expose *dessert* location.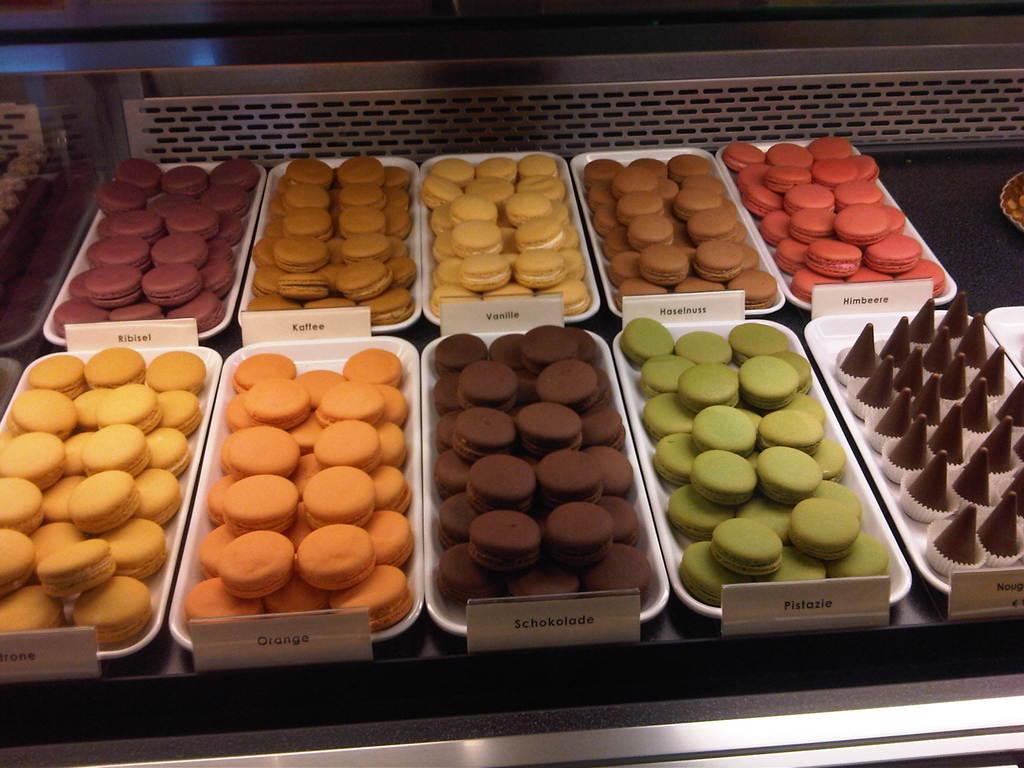
Exposed at Rect(790, 487, 859, 553).
